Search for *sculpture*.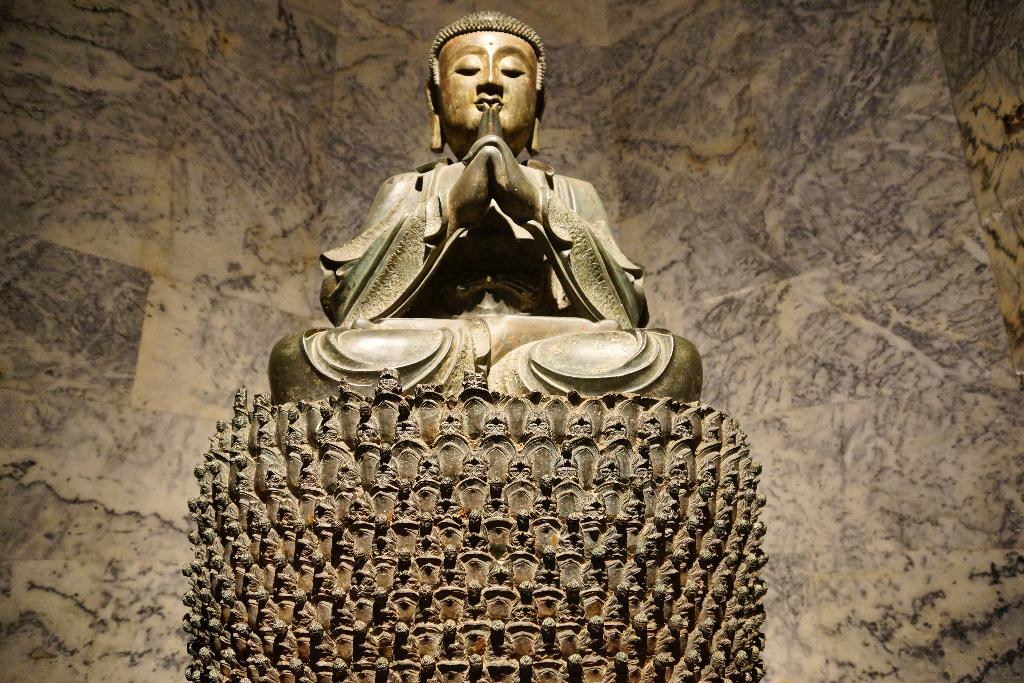
Found at 460,527,493,557.
